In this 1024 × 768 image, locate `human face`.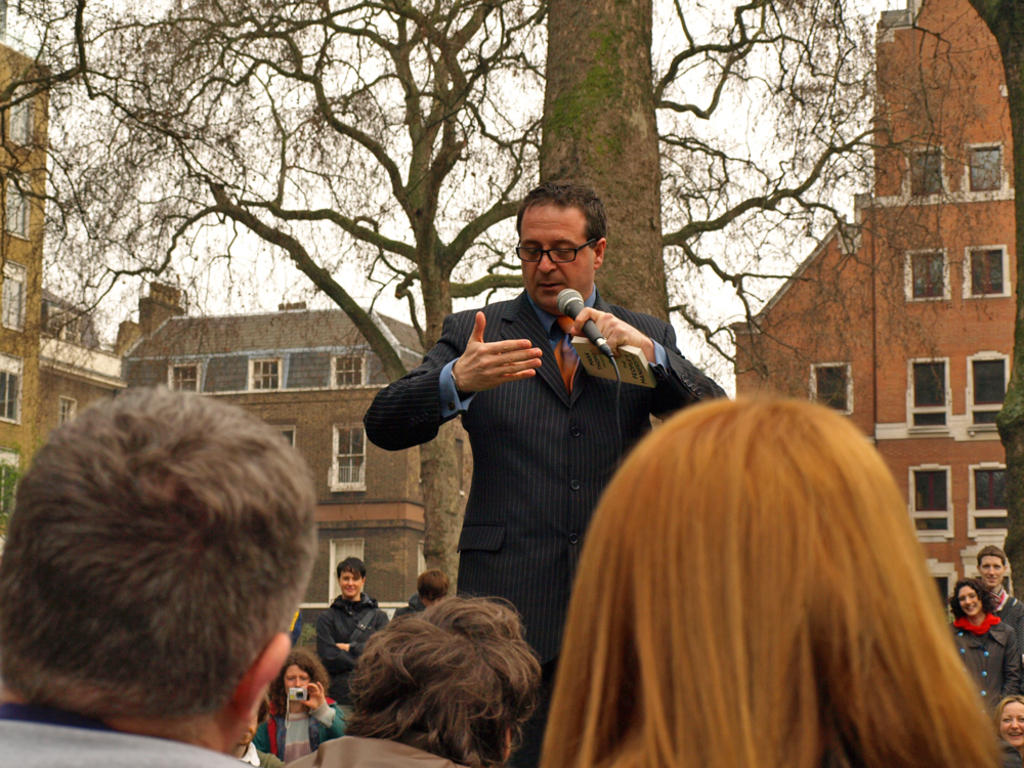
Bounding box: (x1=523, y1=215, x2=594, y2=302).
